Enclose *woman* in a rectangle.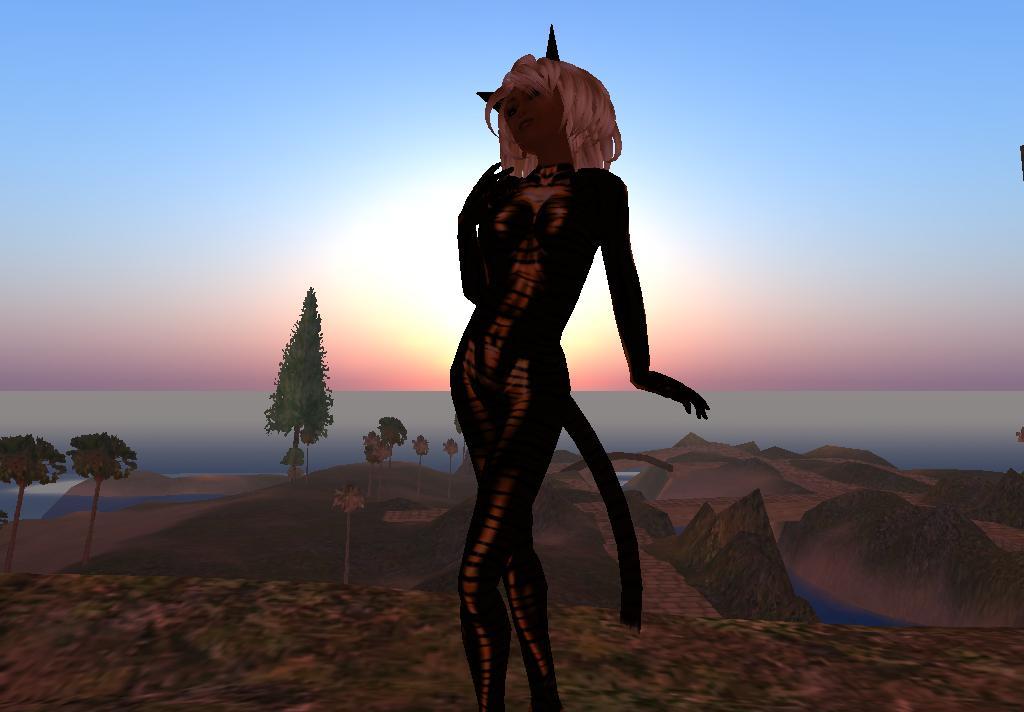
locate(411, 49, 673, 708).
